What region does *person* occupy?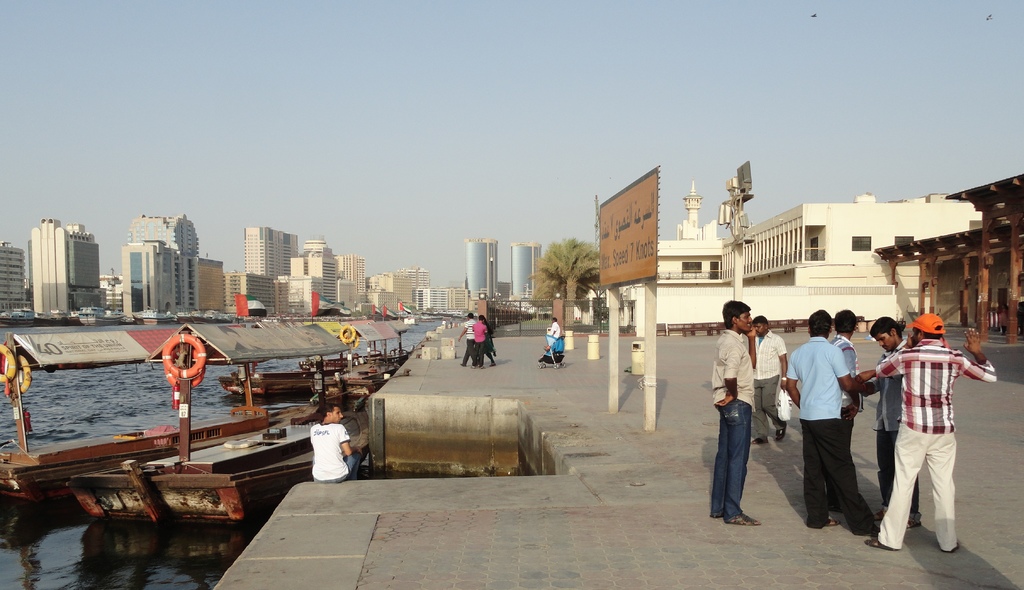
BBox(708, 299, 765, 526).
